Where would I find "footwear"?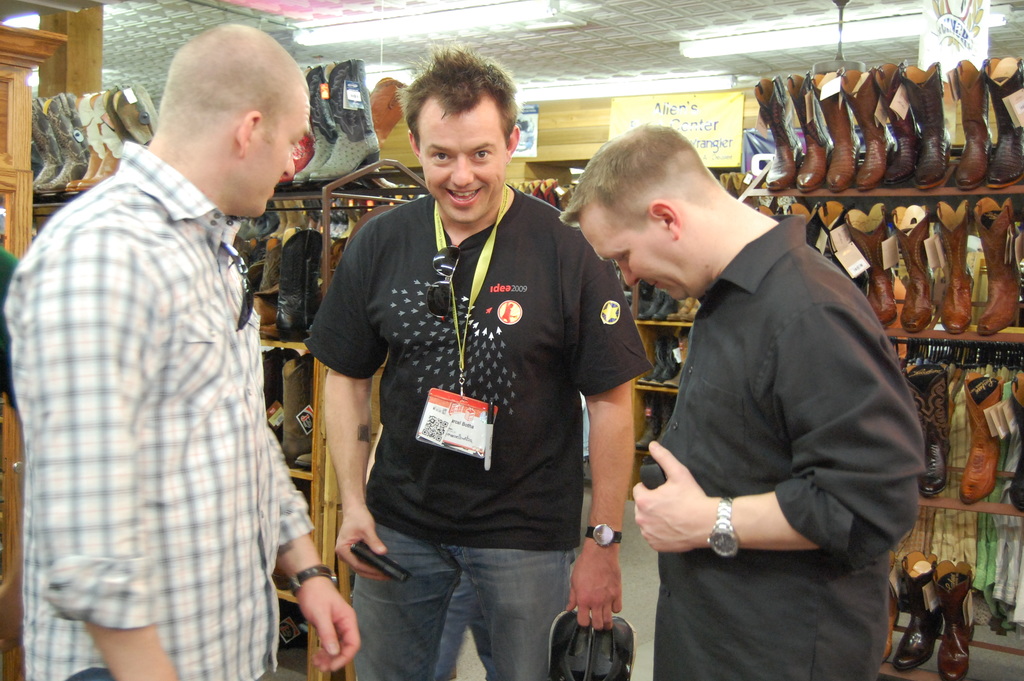
At (247,237,267,283).
